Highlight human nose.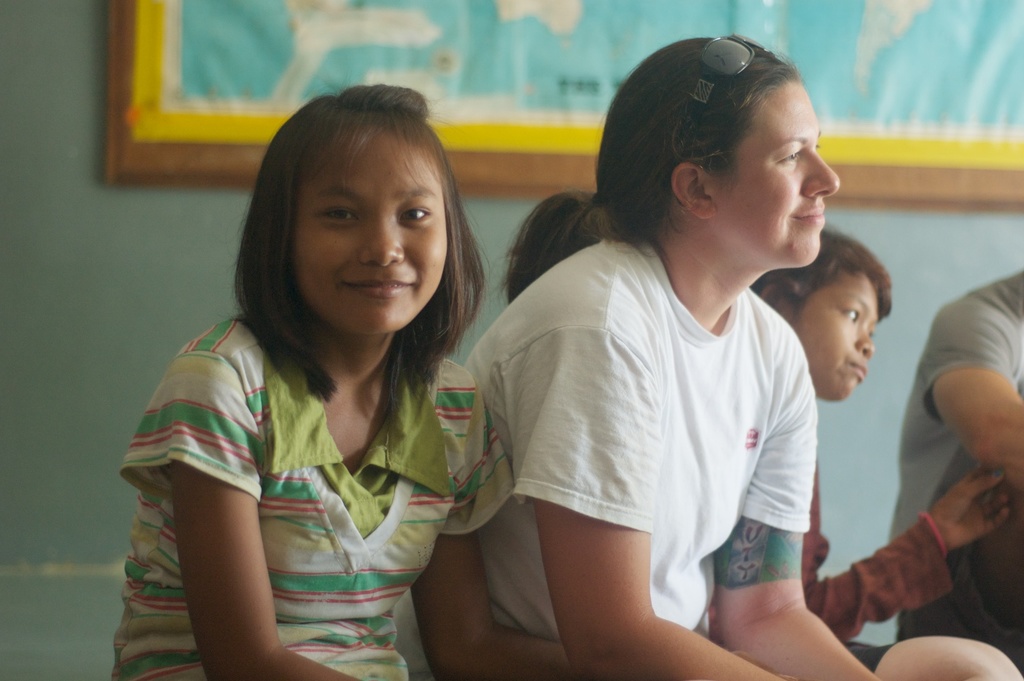
Highlighted region: 365,209,409,262.
